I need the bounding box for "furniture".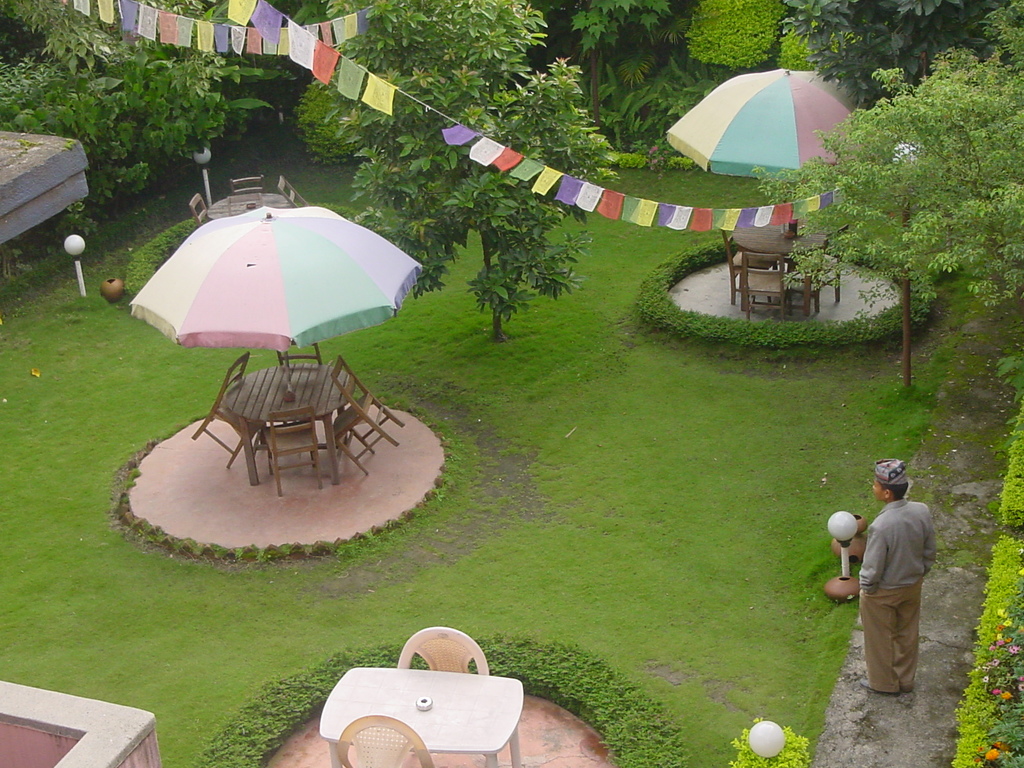
Here it is: {"x1": 278, "y1": 173, "x2": 306, "y2": 204}.
